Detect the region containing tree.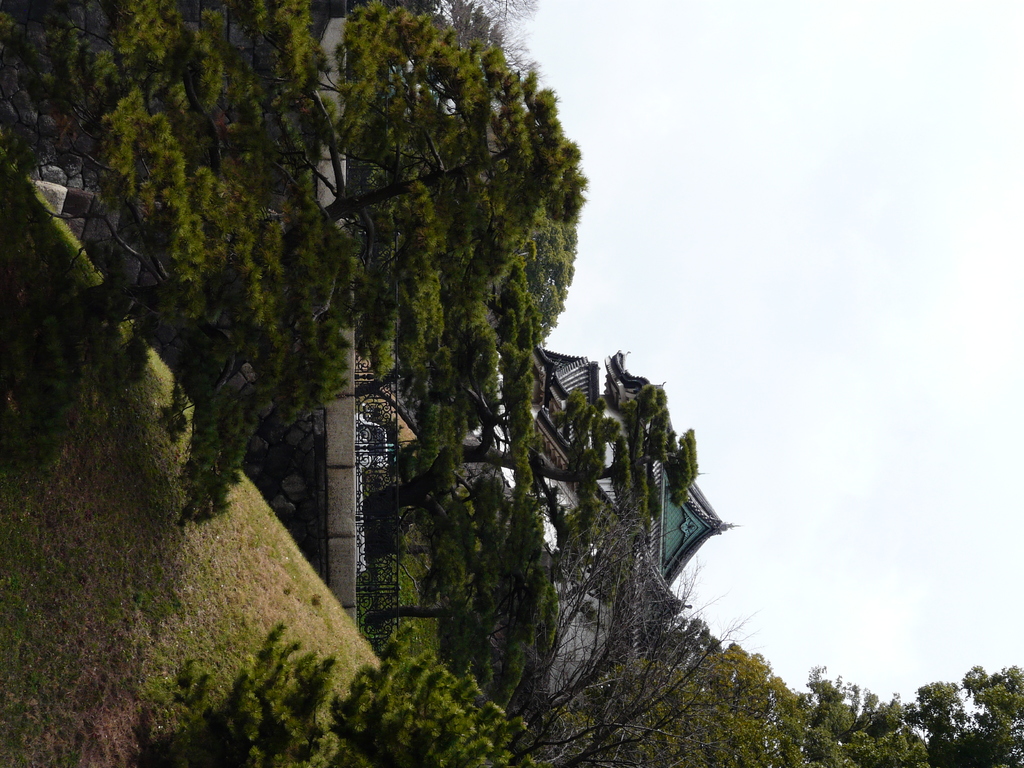
x1=366 y1=572 x2=554 y2=713.
